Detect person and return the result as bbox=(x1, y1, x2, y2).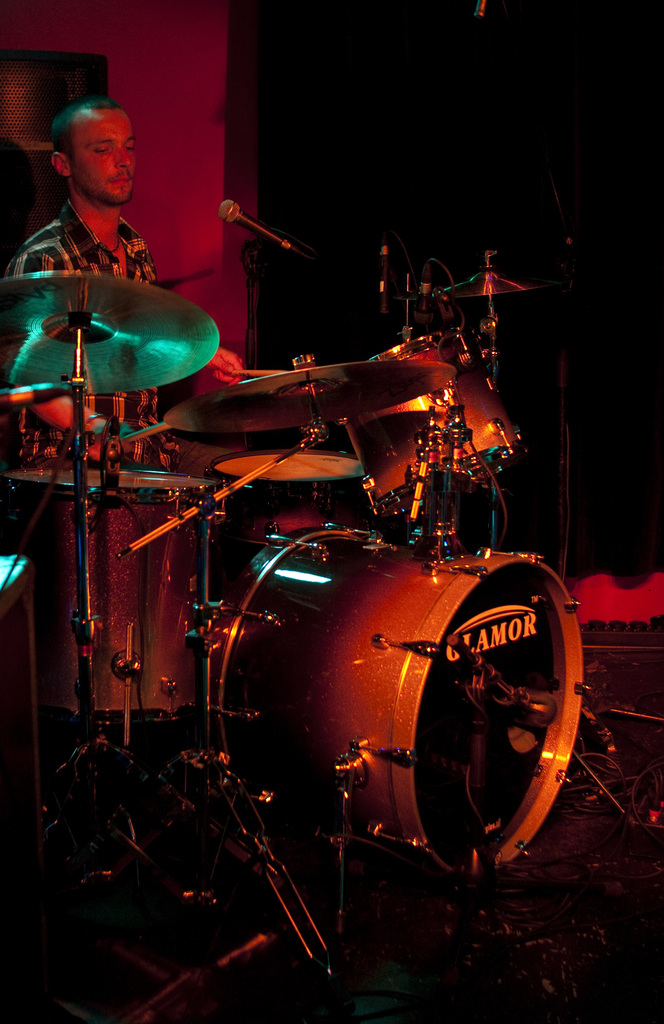
bbox=(17, 86, 174, 306).
